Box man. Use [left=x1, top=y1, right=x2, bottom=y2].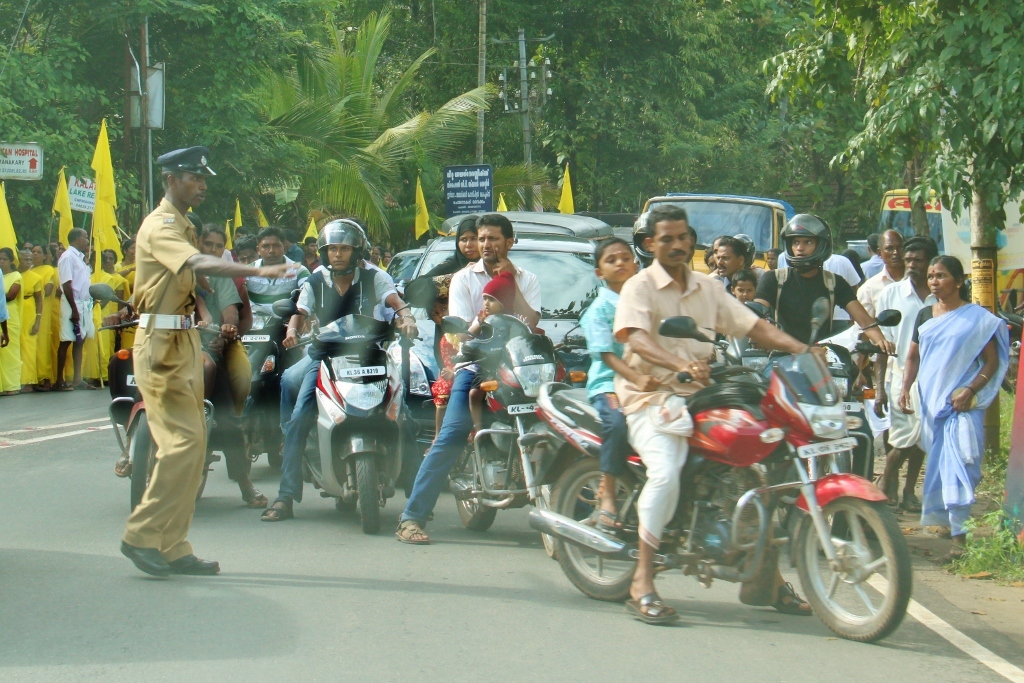
[left=613, top=203, right=825, bottom=624].
